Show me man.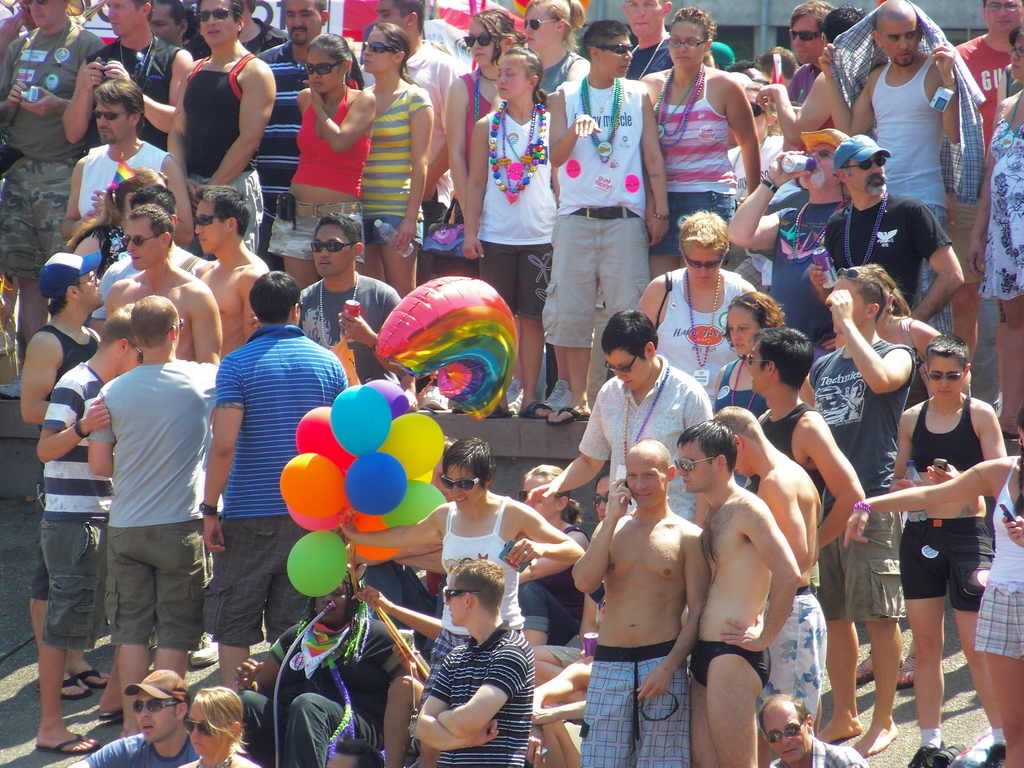
man is here: (86,296,217,735).
